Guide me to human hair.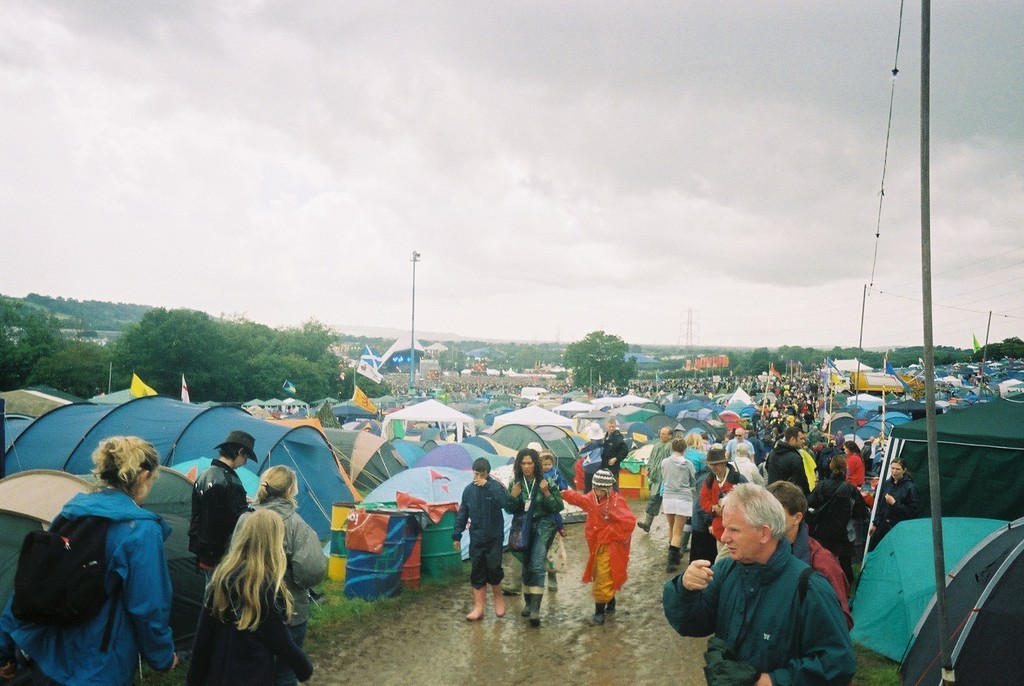
Guidance: select_region(259, 461, 299, 505).
